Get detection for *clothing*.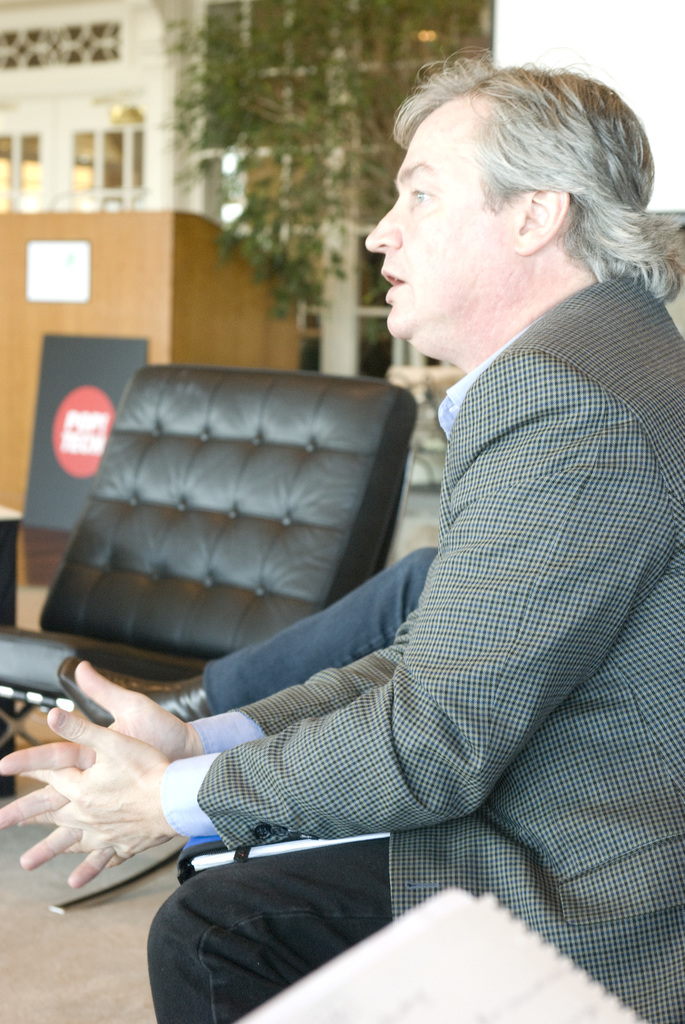
Detection: [201, 545, 458, 711].
